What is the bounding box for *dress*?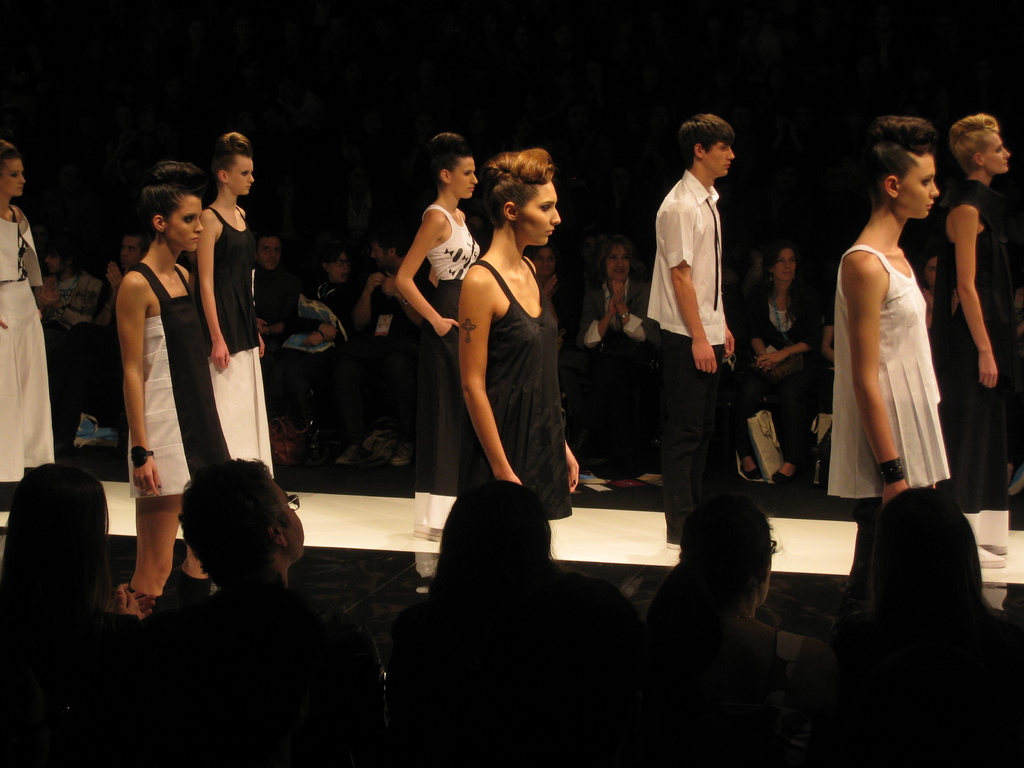
<bbox>0, 216, 56, 491</bbox>.
